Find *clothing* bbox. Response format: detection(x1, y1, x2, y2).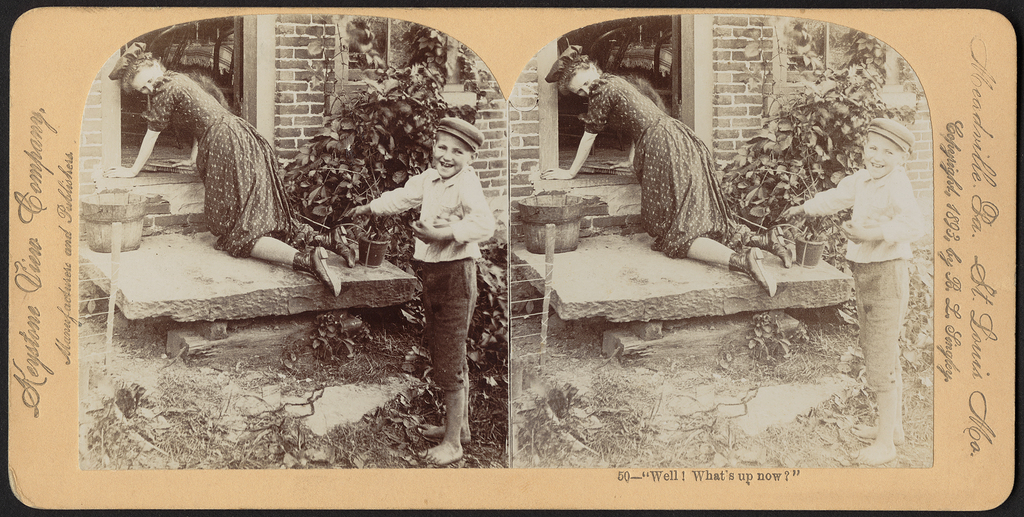
detection(116, 53, 302, 267).
